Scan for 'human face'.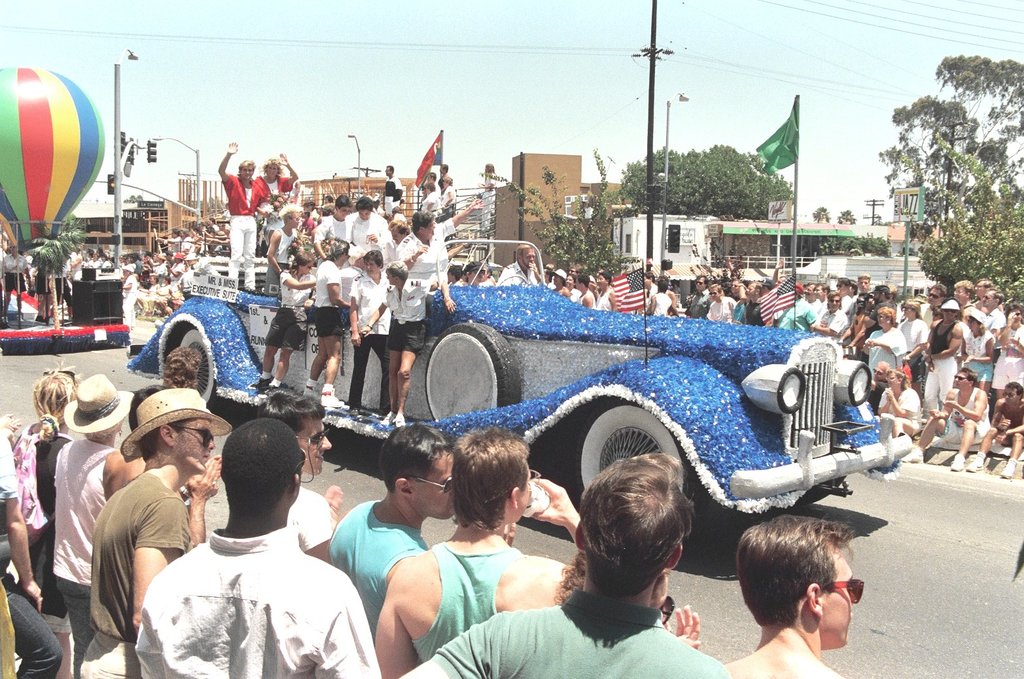
Scan result: bbox=[599, 276, 610, 290].
